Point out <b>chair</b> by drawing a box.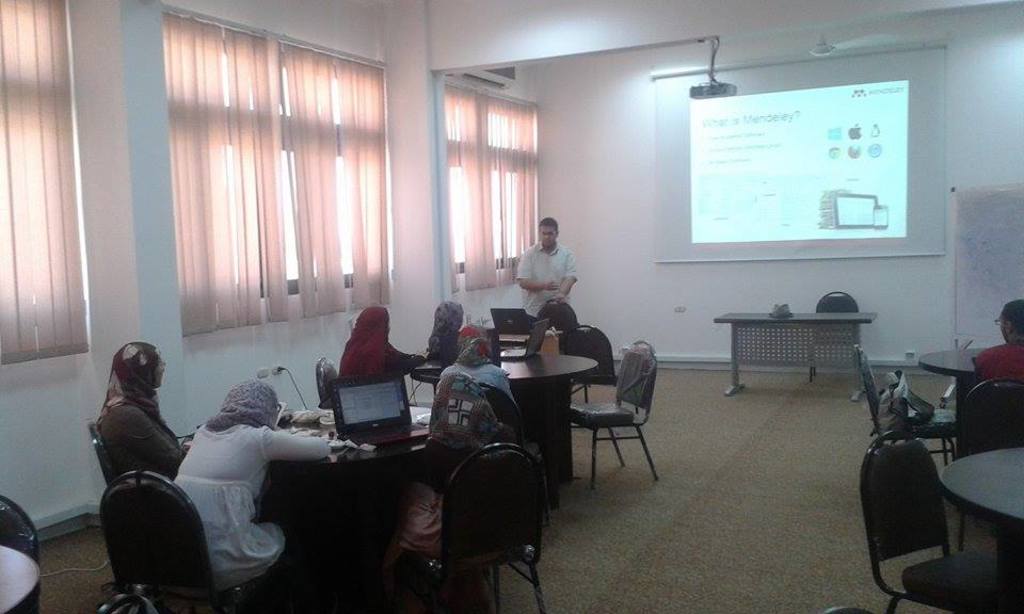
bbox(855, 430, 1022, 613).
